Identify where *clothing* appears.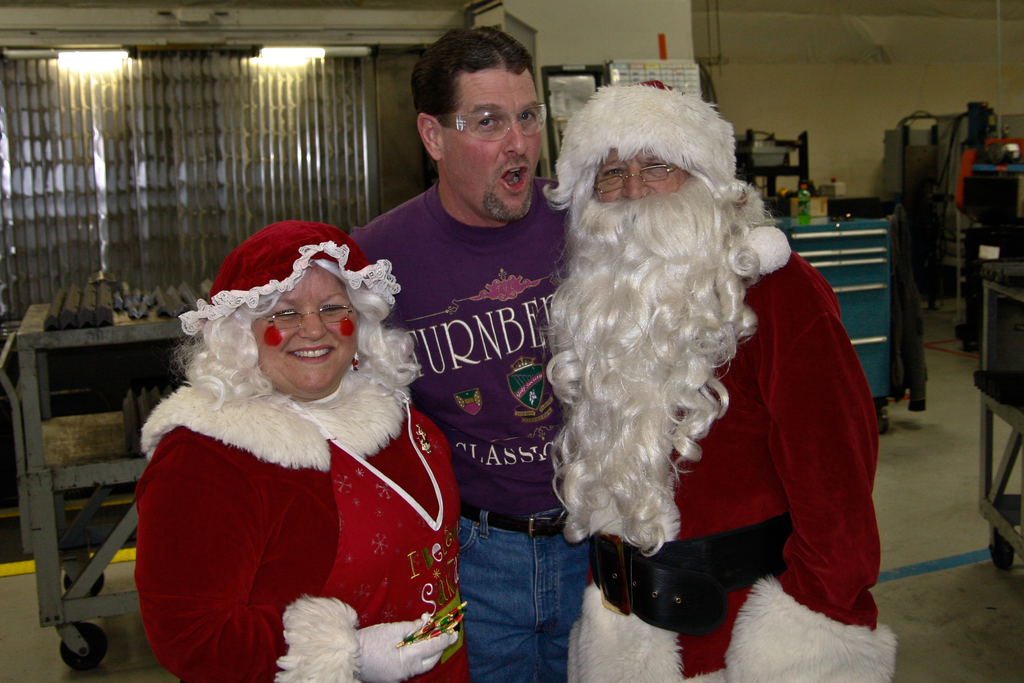
Appears at (570, 233, 885, 679).
